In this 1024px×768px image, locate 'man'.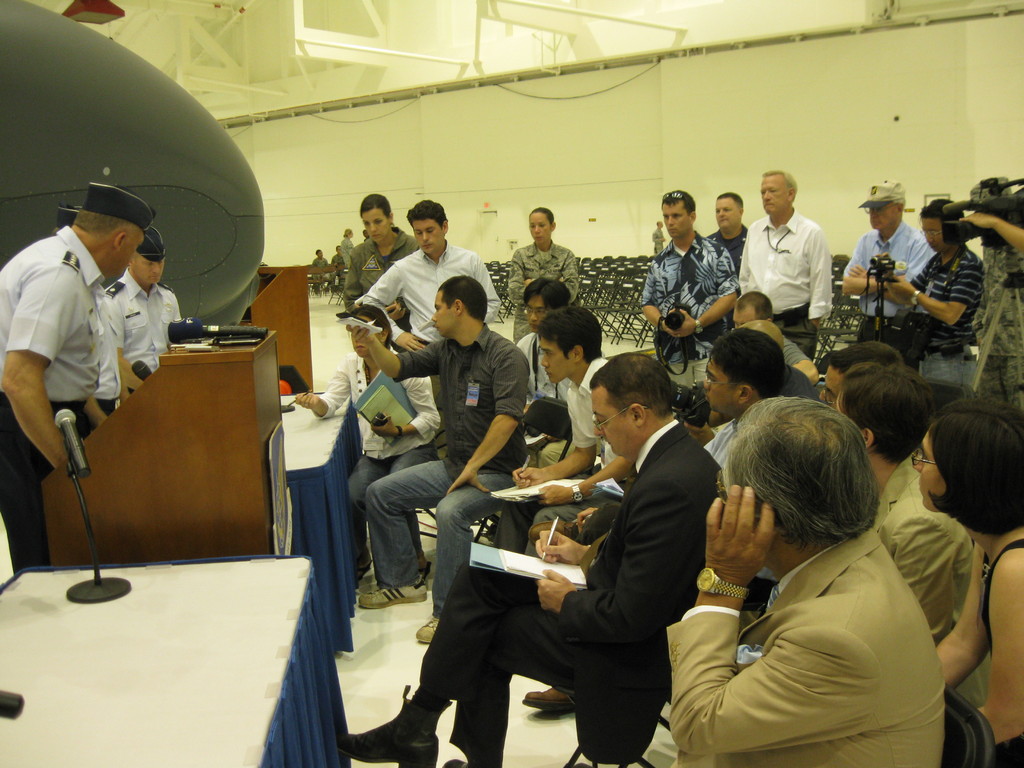
Bounding box: 356/199/497/400.
